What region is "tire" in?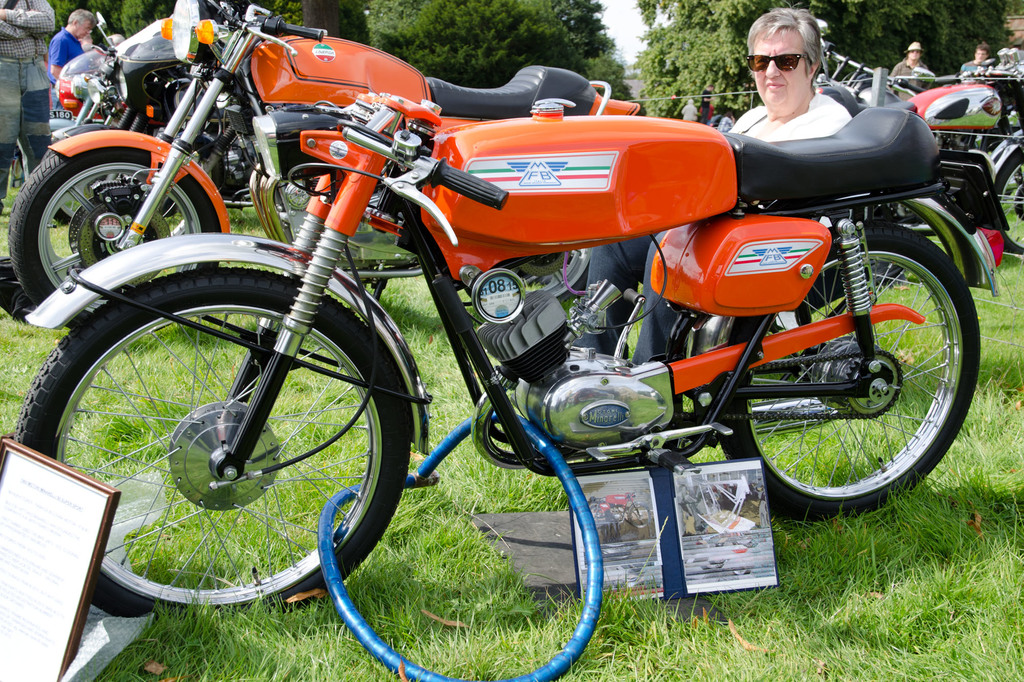
bbox=(993, 150, 1023, 254).
